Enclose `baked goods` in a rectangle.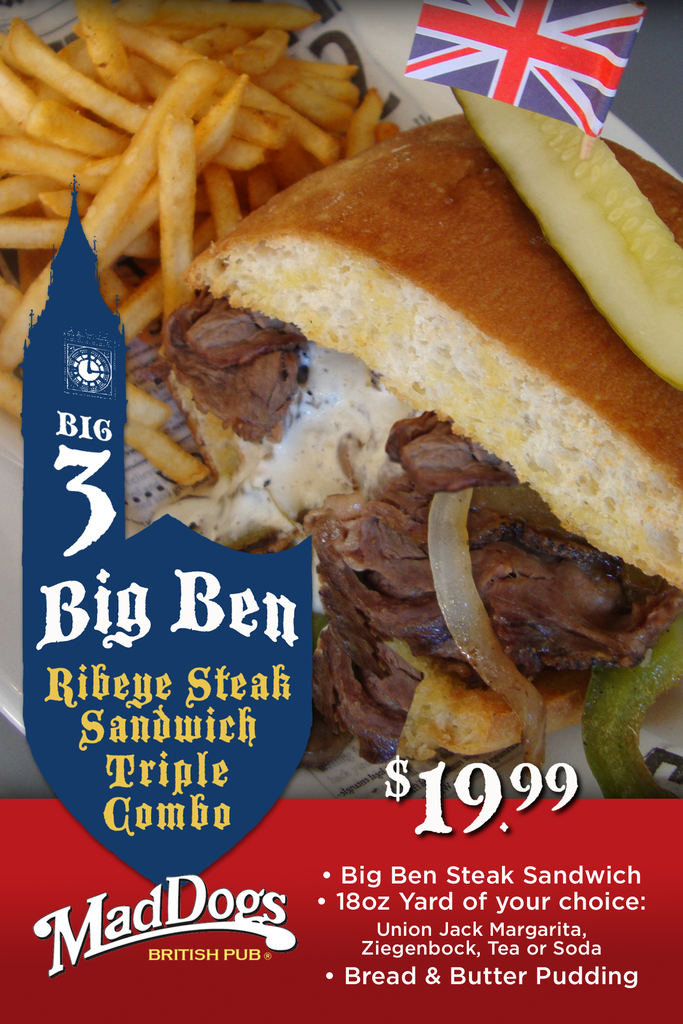
box=[60, 103, 682, 864].
